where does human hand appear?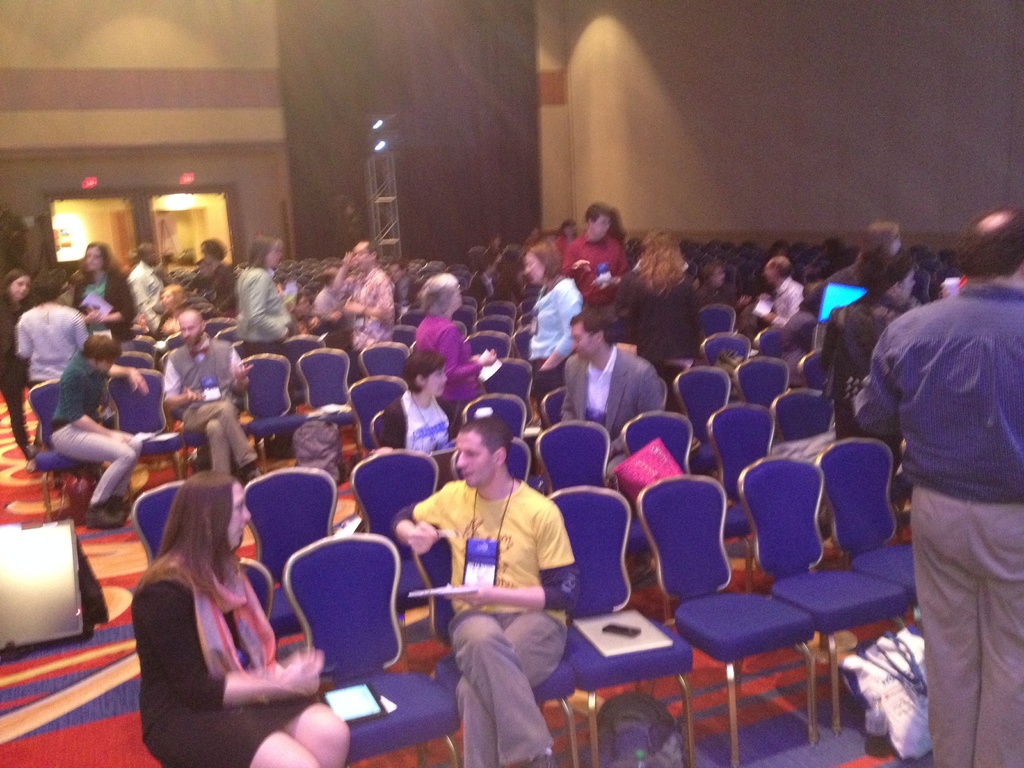
Appears at l=129, t=371, r=148, b=394.
